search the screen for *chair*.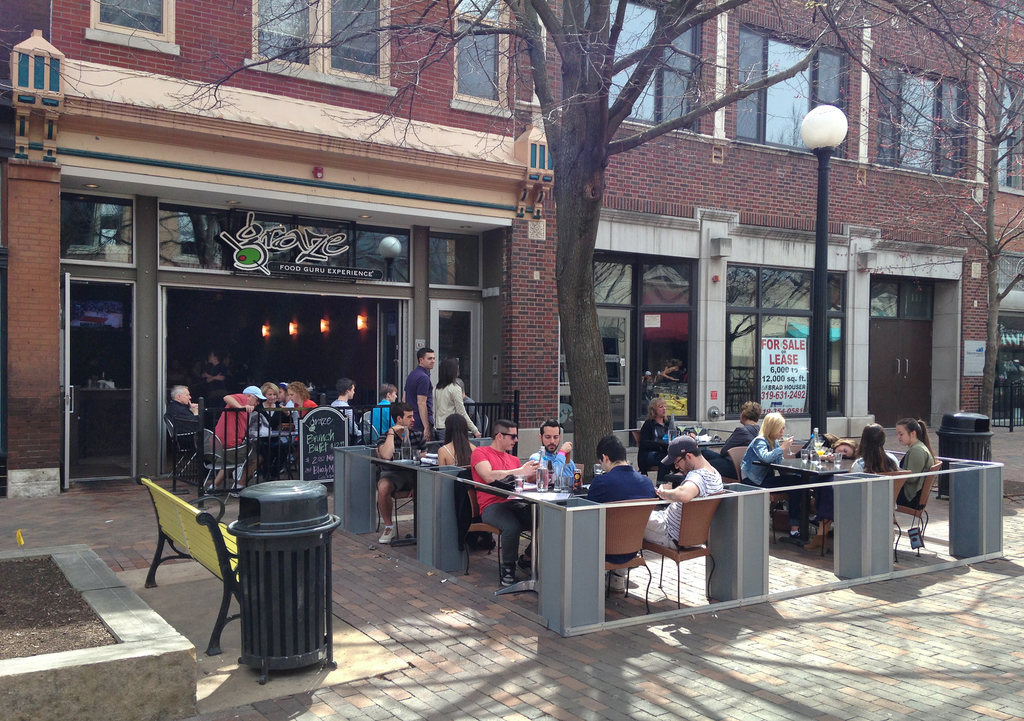
Found at box(362, 416, 381, 444).
